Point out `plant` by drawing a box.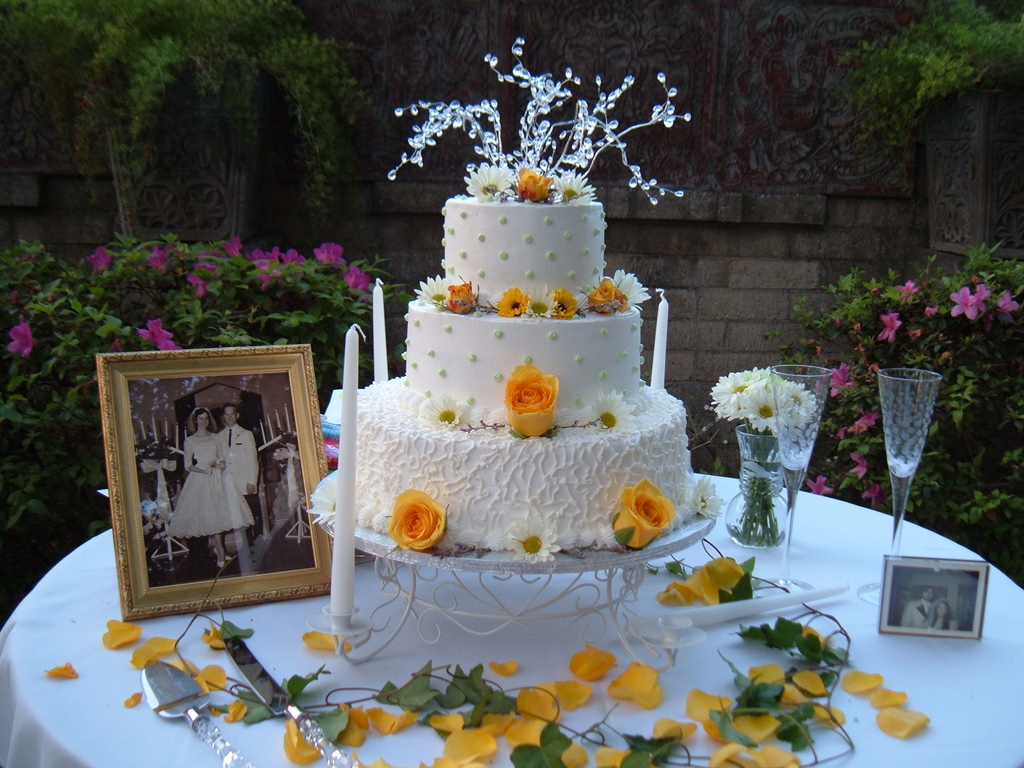
BBox(0, 228, 416, 516).
